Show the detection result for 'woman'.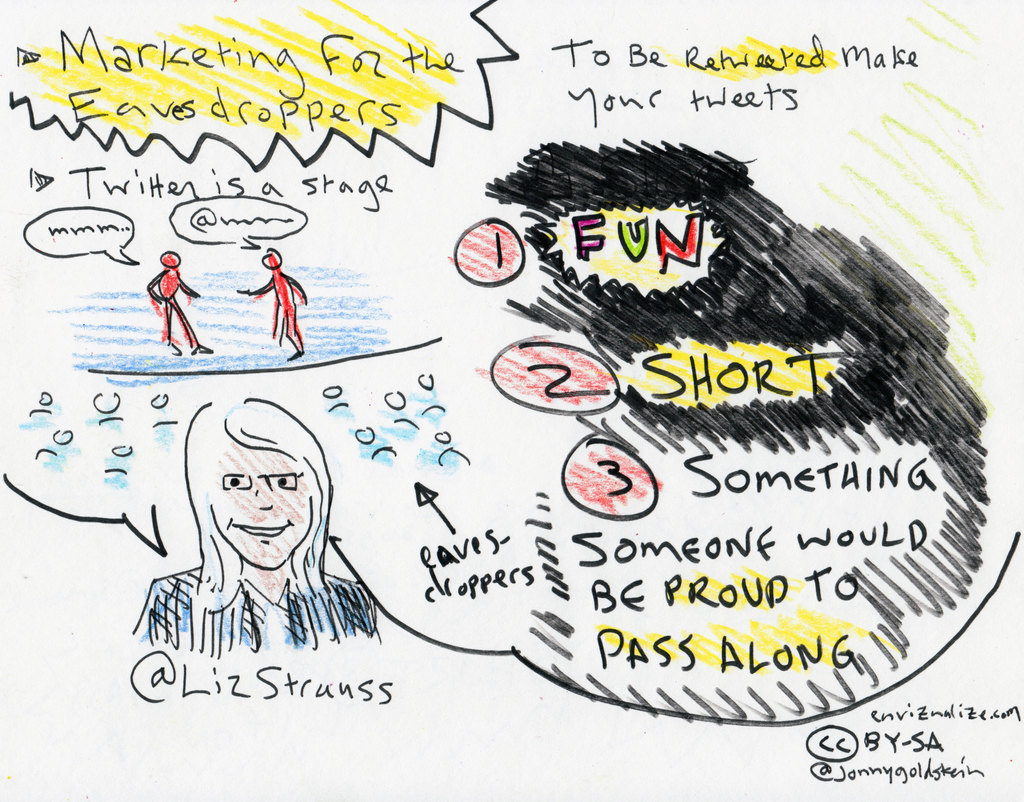
Rect(125, 392, 399, 677).
